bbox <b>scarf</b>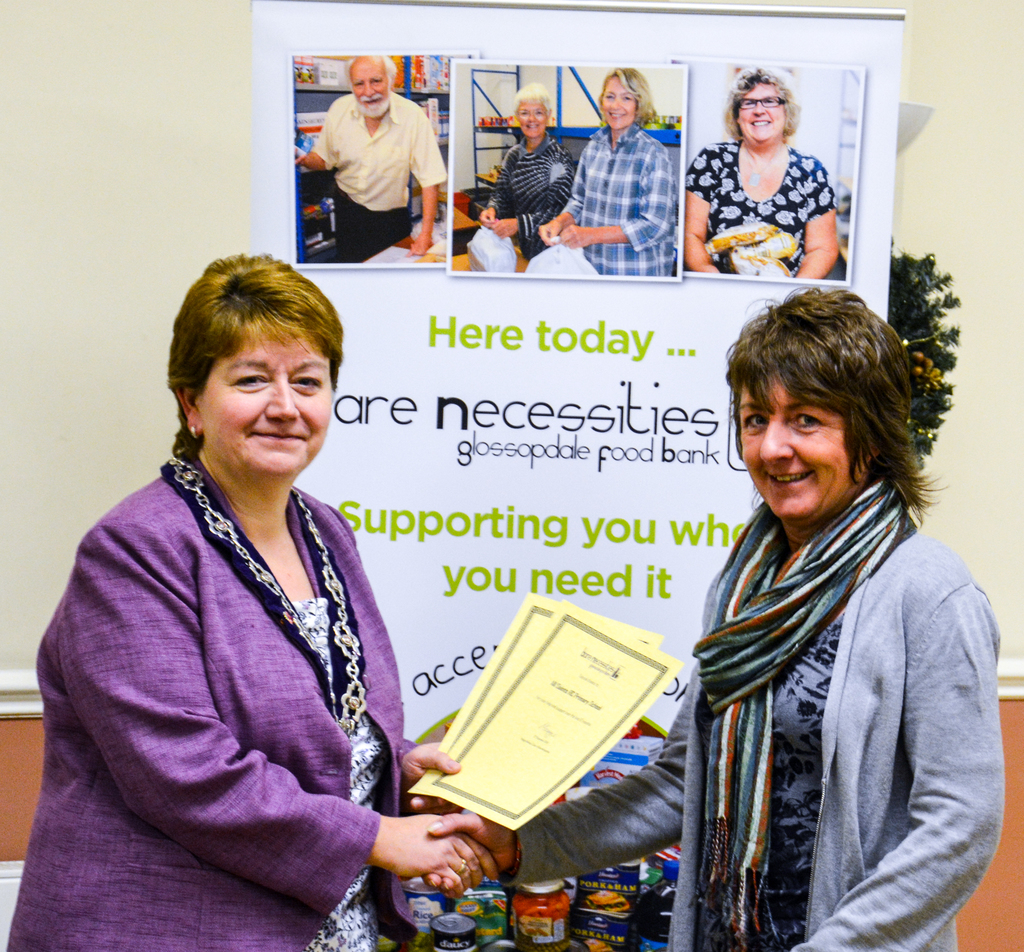
[left=691, top=466, right=917, bottom=939]
